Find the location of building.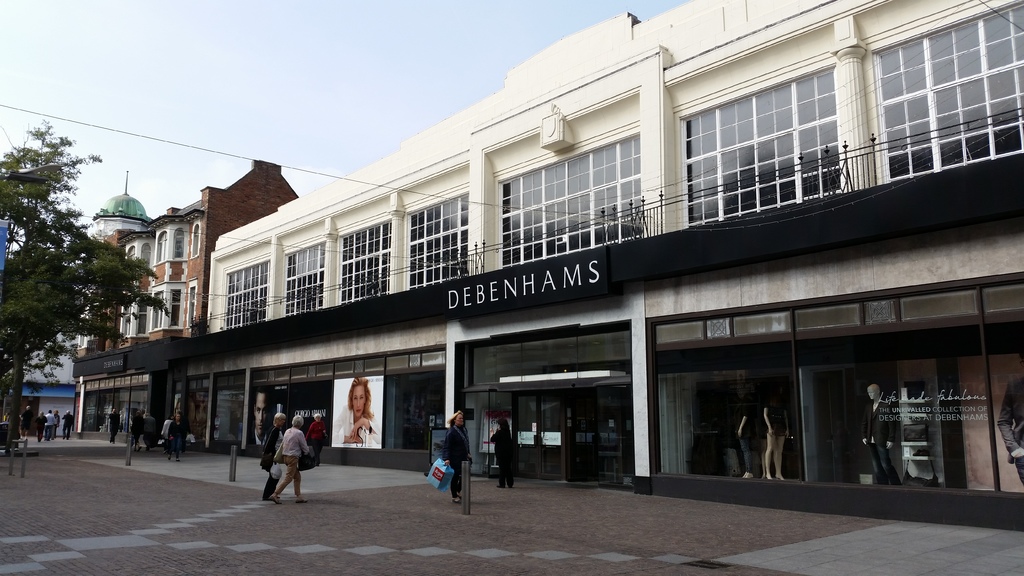
Location: detection(0, 170, 78, 436).
